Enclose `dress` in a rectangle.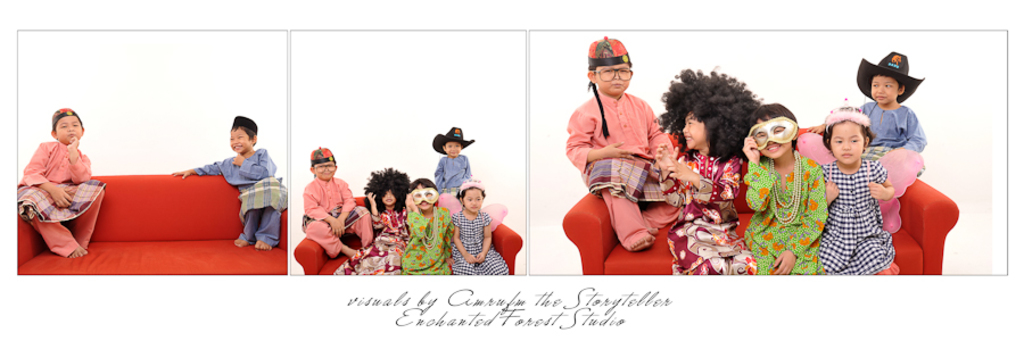
(818, 158, 891, 275).
